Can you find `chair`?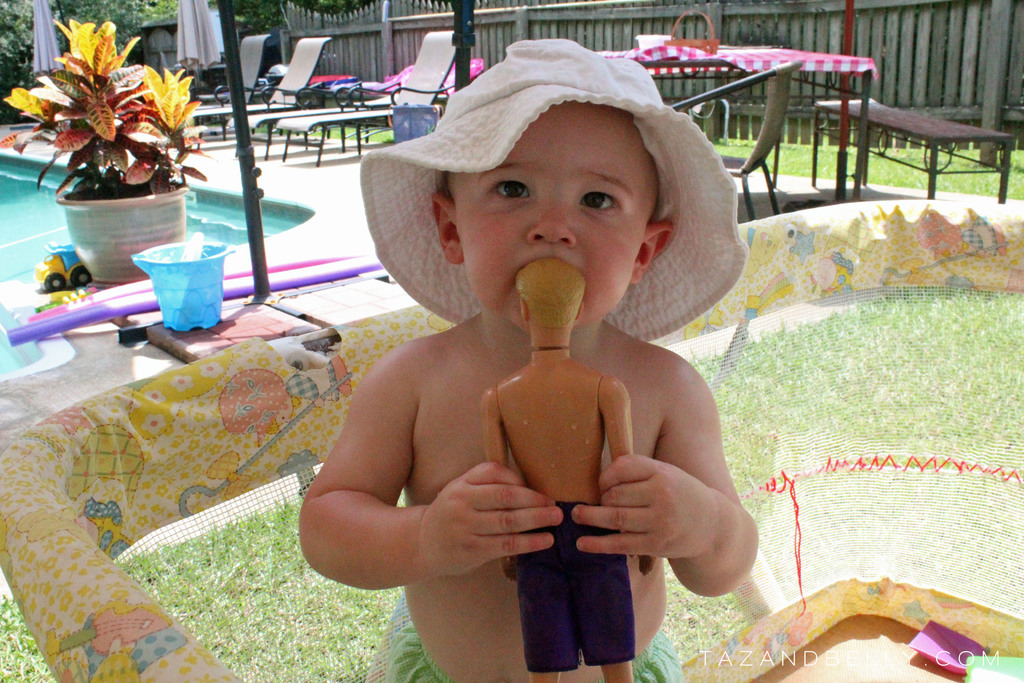
Yes, bounding box: [left=273, top=31, right=459, bottom=169].
